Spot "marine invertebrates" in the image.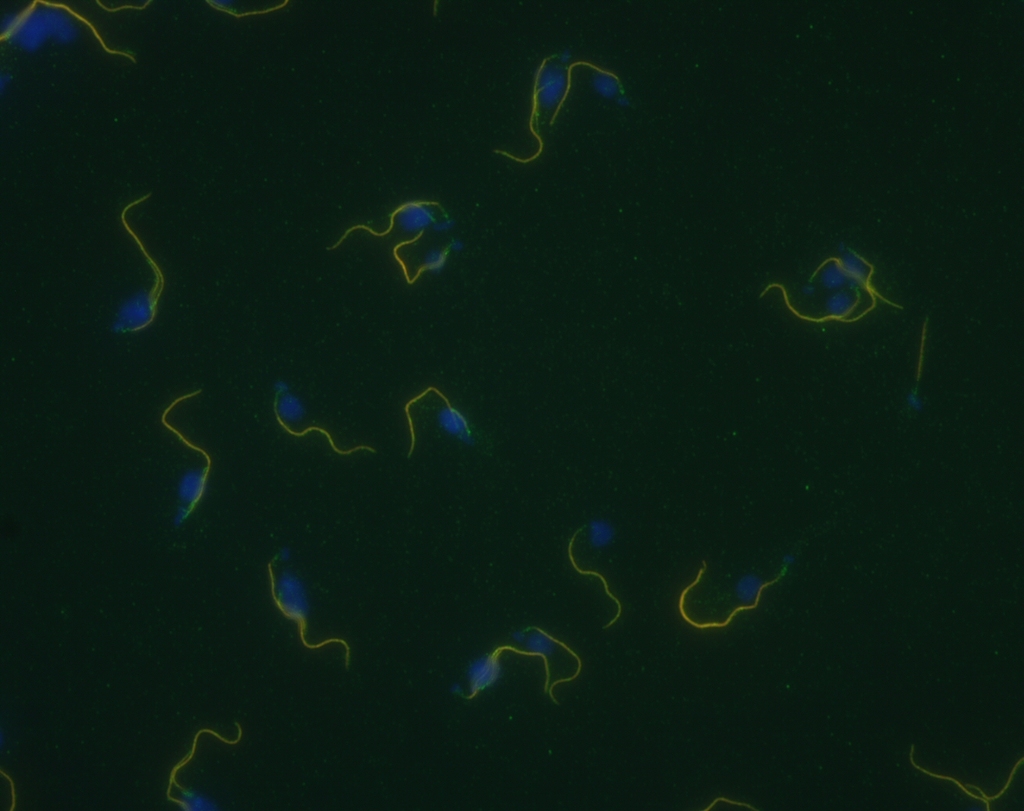
"marine invertebrates" found at (163, 370, 228, 528).
